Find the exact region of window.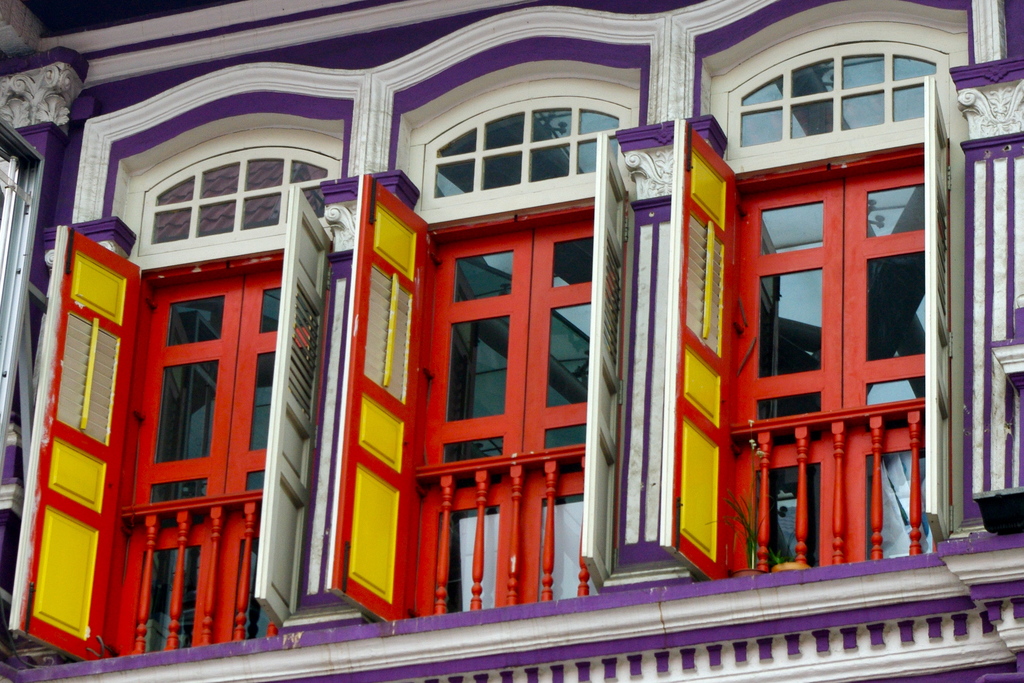
Exact region: {"x1": 731, "y1": 45, "x2": 960, "y2": 140}.
